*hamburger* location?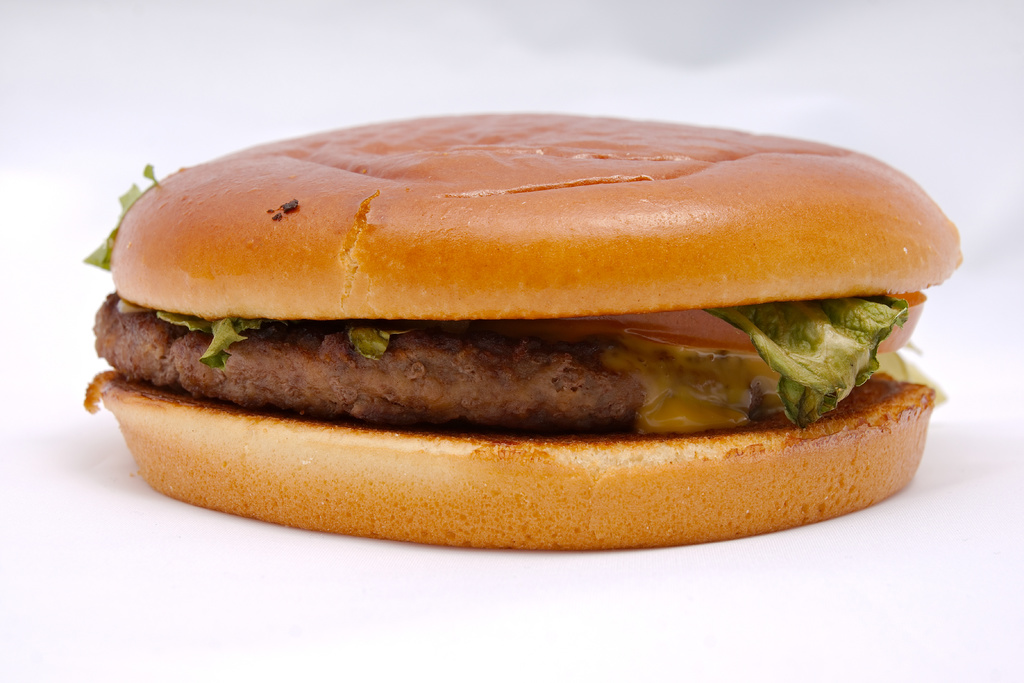
pyautogui.locateOnScreen(81, 114, 964, 551)
